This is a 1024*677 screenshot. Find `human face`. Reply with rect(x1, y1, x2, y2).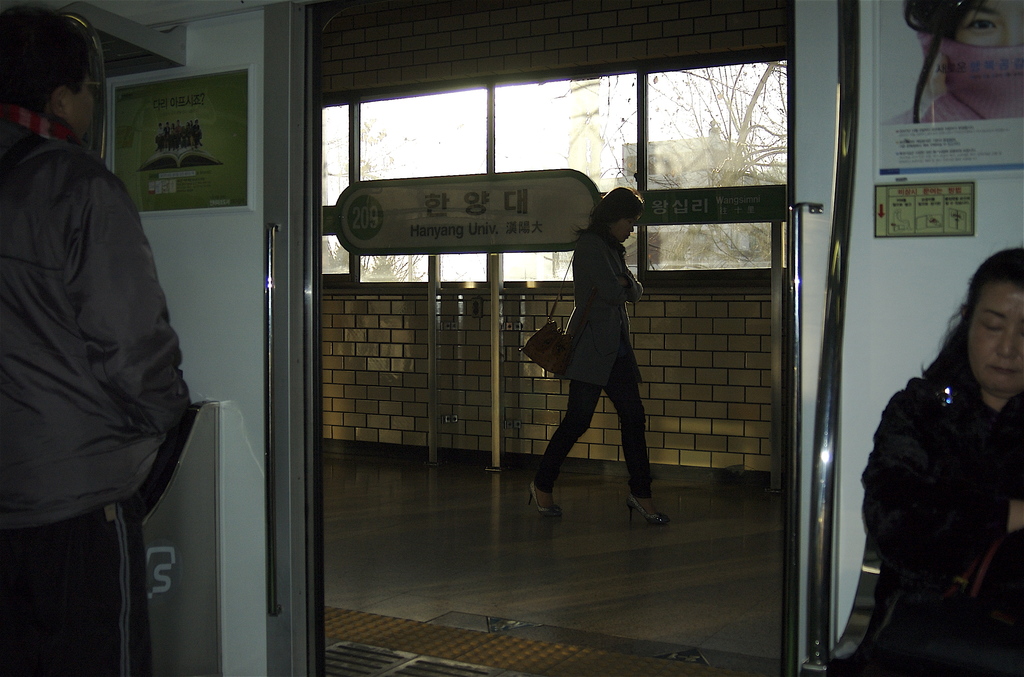
rect(67, 49, 93, 144).
